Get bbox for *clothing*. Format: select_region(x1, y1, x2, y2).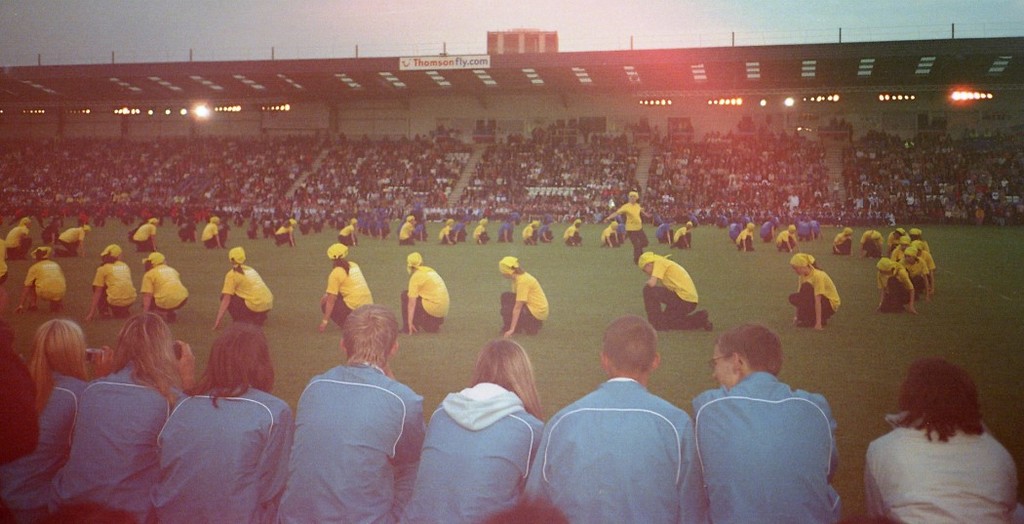
select_region(88, 259, 138, 317).
